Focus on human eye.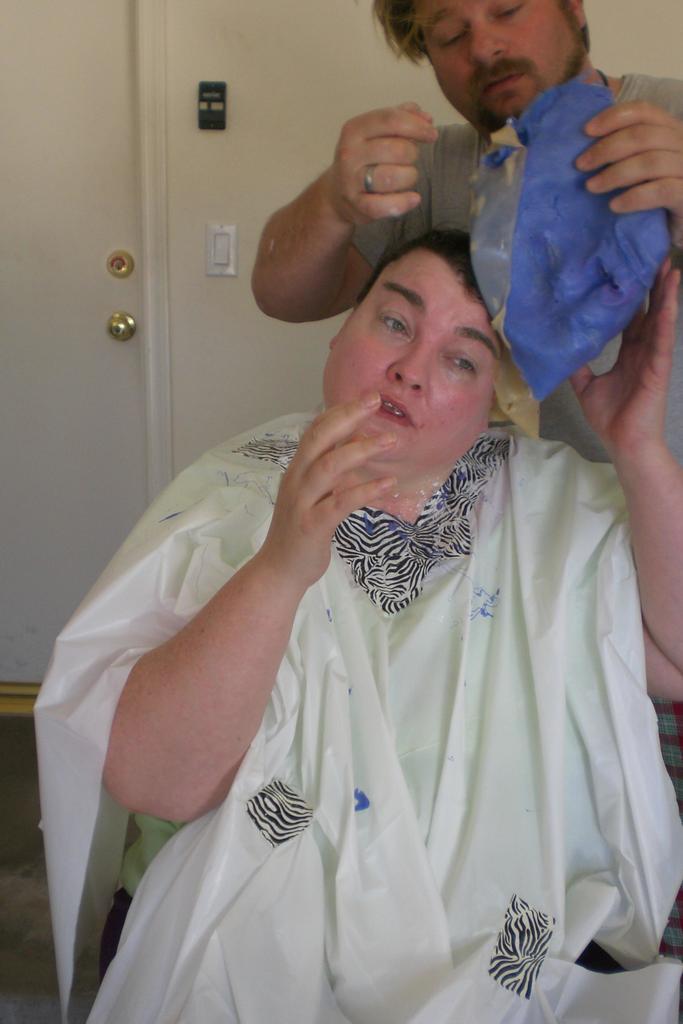
Focused at [left=441, top=351, right=482, bottom=378].
